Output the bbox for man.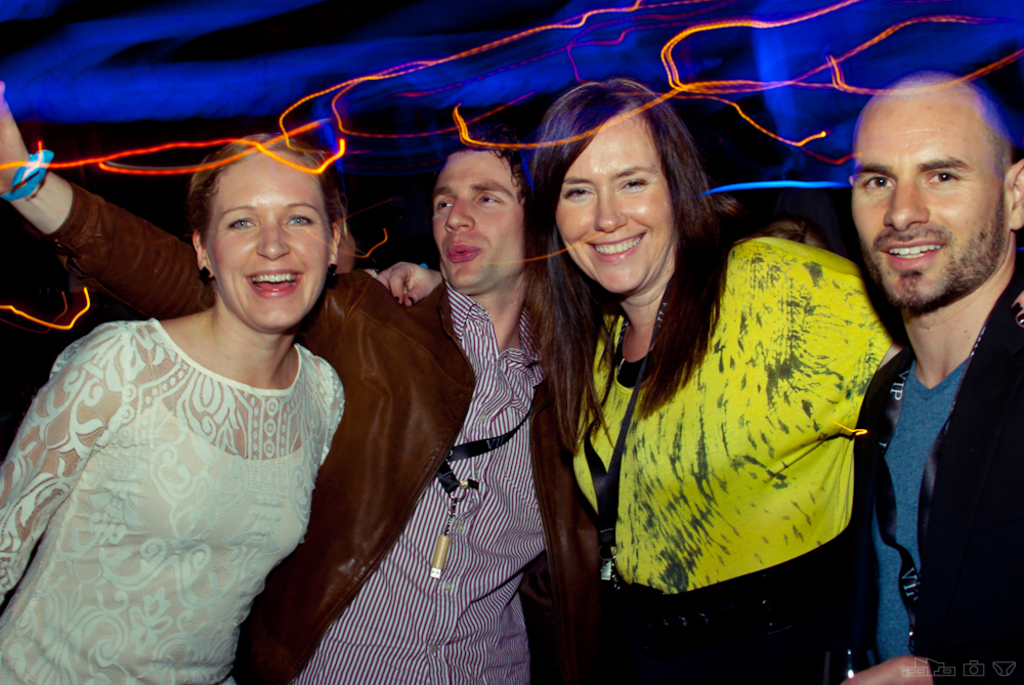
l=821, t=62, r=1023, b=673.
